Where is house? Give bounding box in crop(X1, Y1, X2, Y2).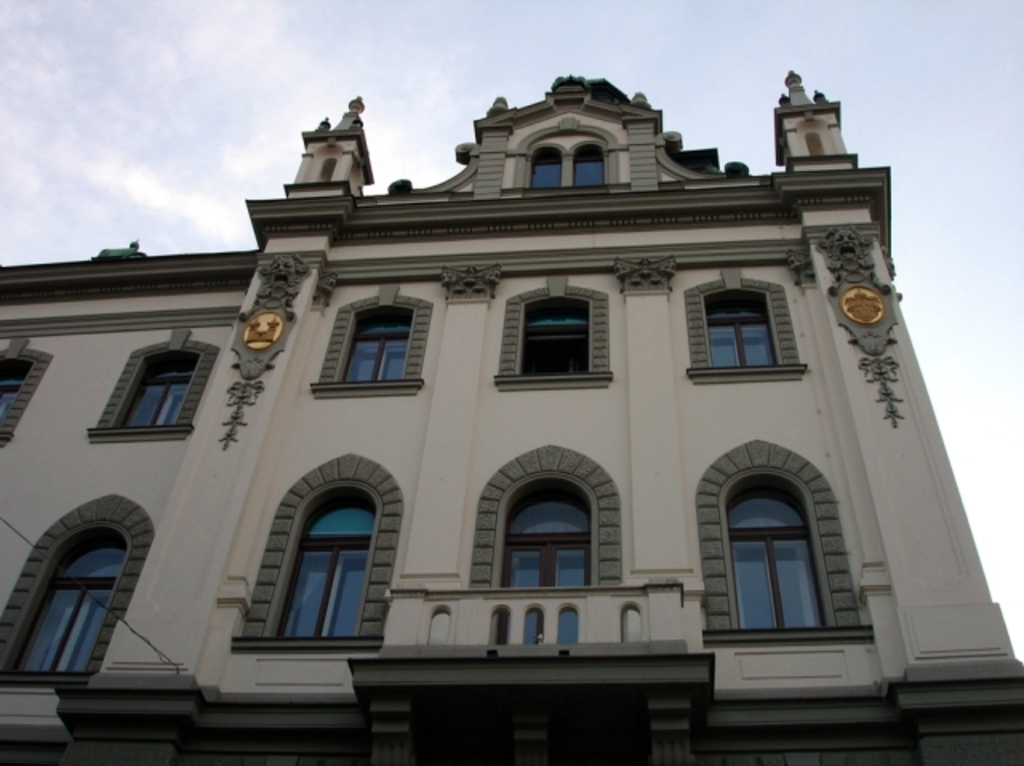
crop(45, 21, 1019, 732).
